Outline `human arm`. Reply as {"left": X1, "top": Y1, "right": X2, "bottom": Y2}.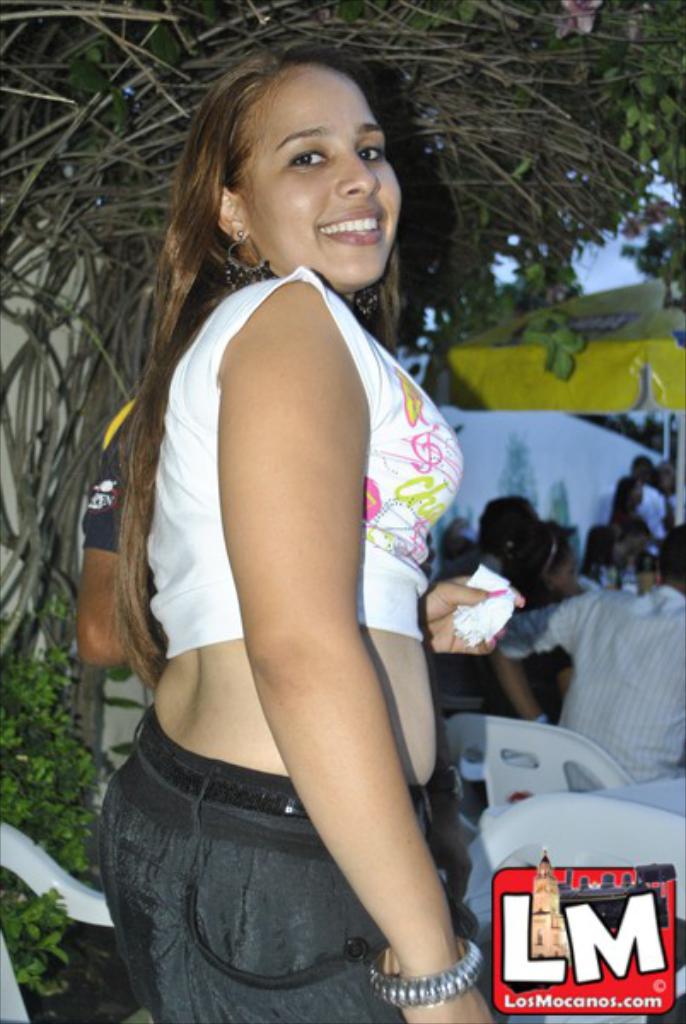
{"left": 481, "top": 579, "right": 608, "bottom": 729}.
